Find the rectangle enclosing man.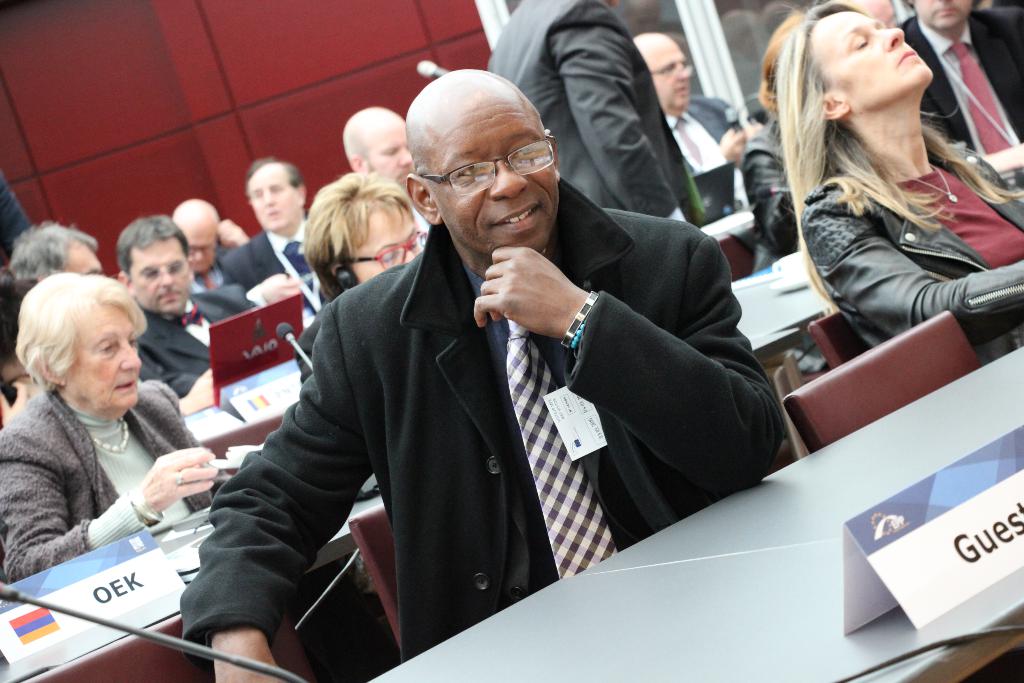
BBox(635, 30, 766, 209).
